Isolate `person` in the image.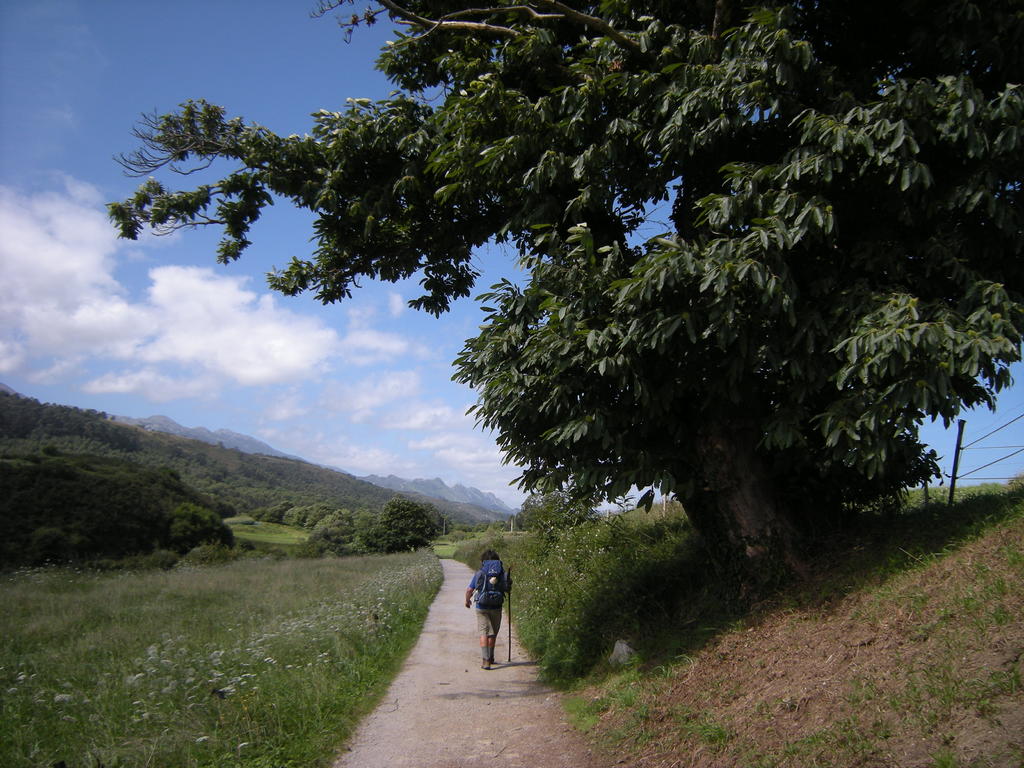
Isolated region: select_region(466, 556, 517, 665).
